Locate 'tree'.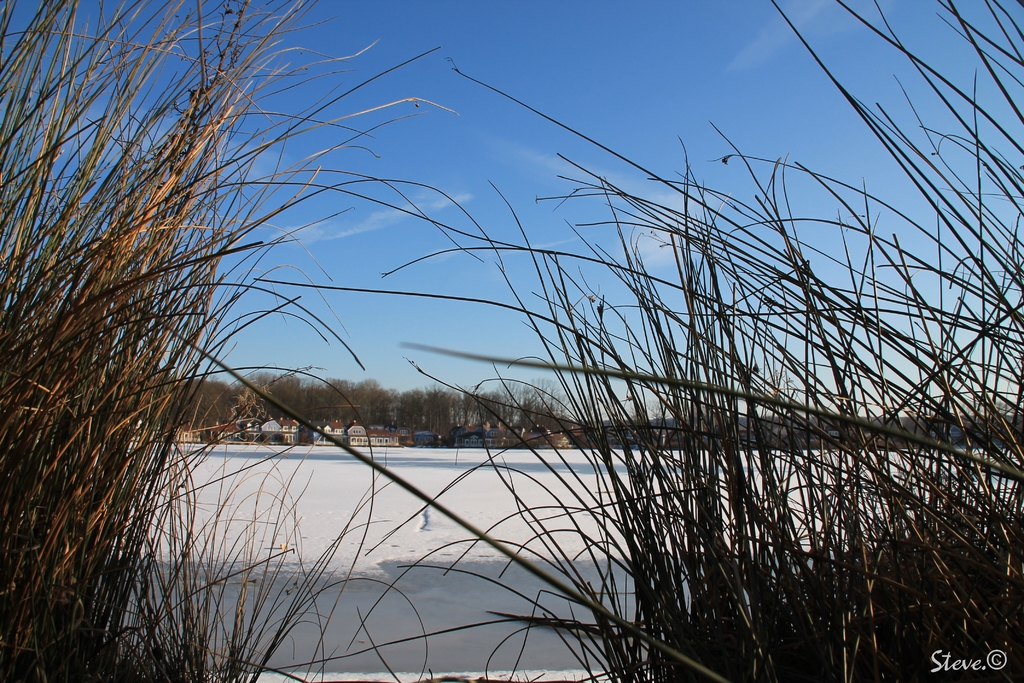
Bounding box: <box>511,376,559,434</box>.
